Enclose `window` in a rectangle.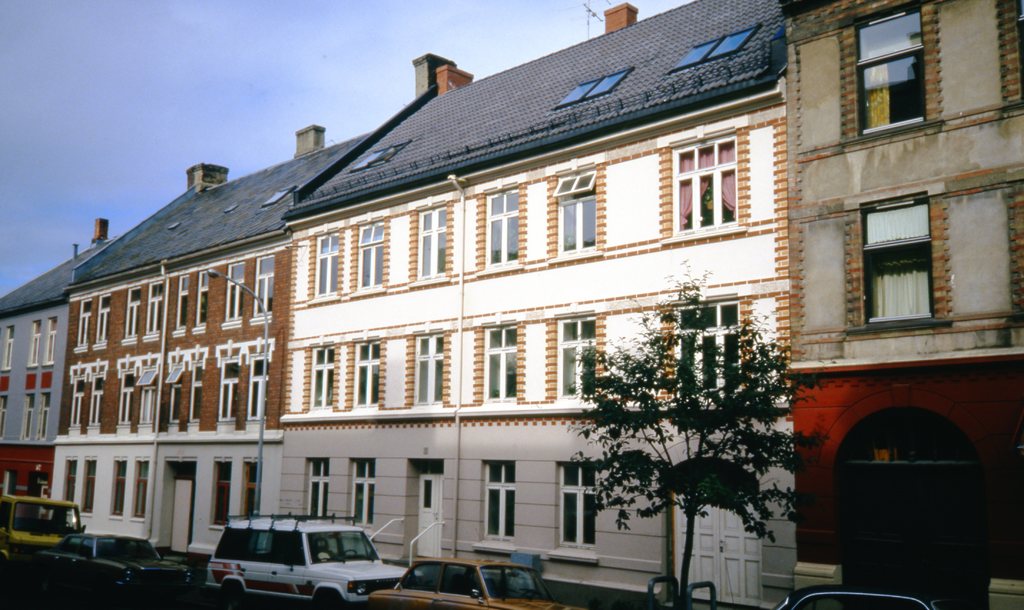
(x1=266, y1=184, x2=299, y2=210).
